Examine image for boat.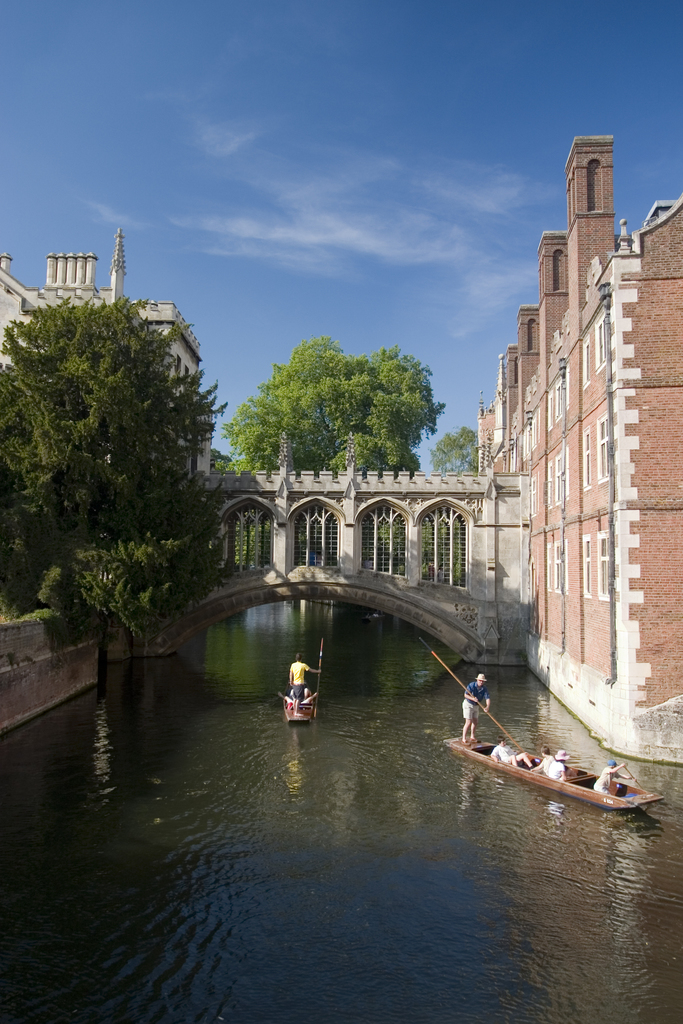
Examination result: select_region(441, 701, 661, 816).
